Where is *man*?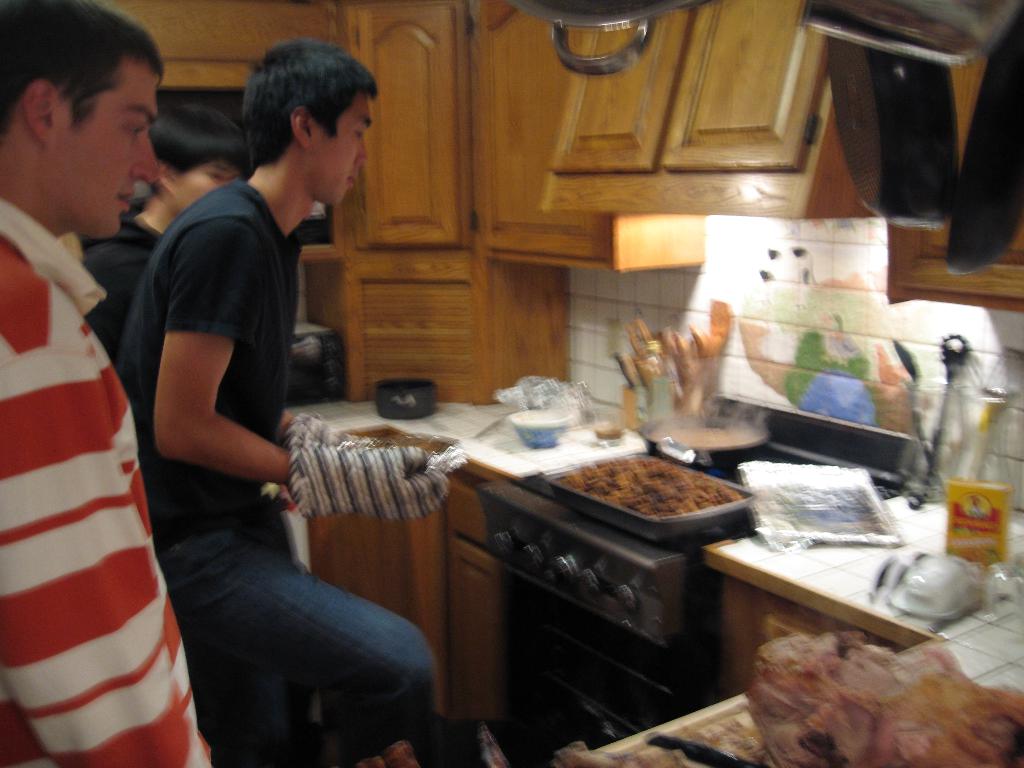
(0,0,212,767).
